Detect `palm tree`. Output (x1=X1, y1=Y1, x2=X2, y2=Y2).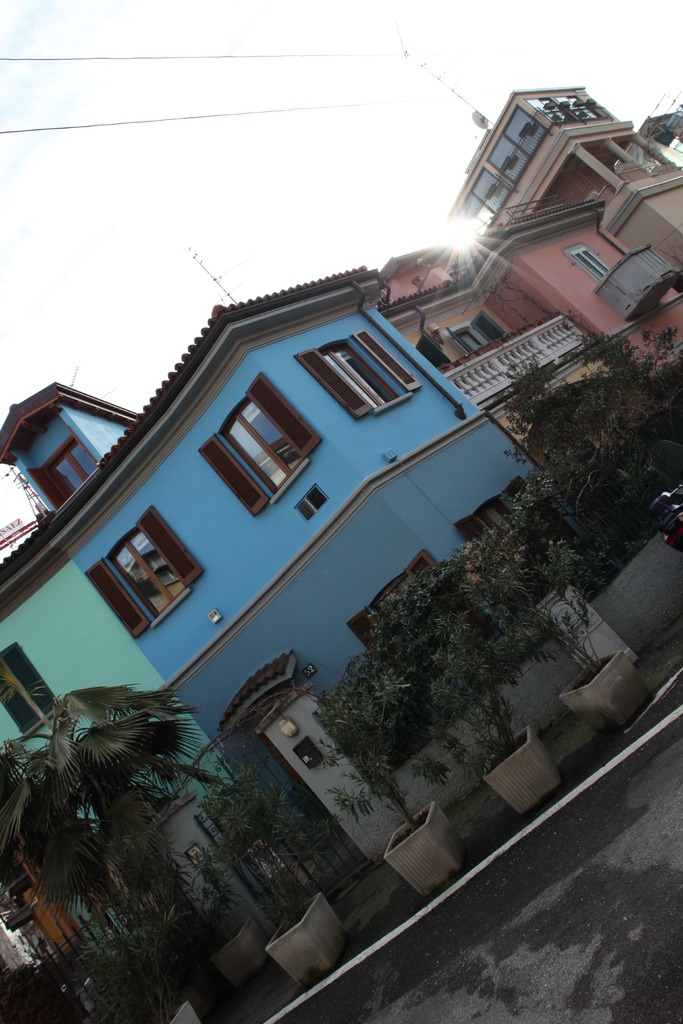
(x1=0, y1=659, x2=228, y2=1018).
